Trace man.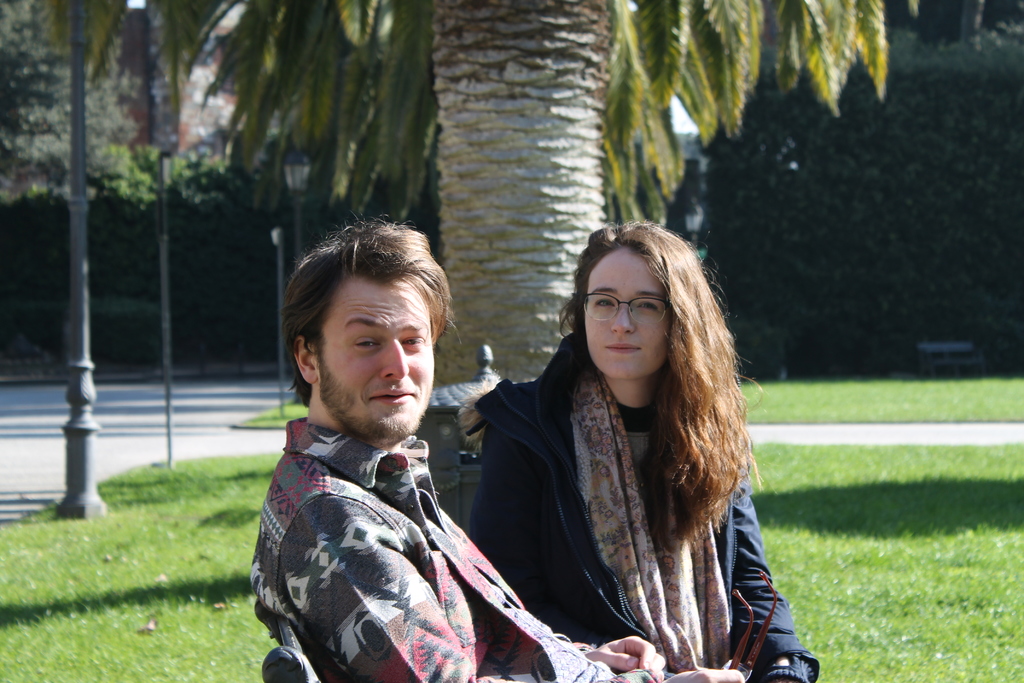
Traced to 235,215,740,682.
